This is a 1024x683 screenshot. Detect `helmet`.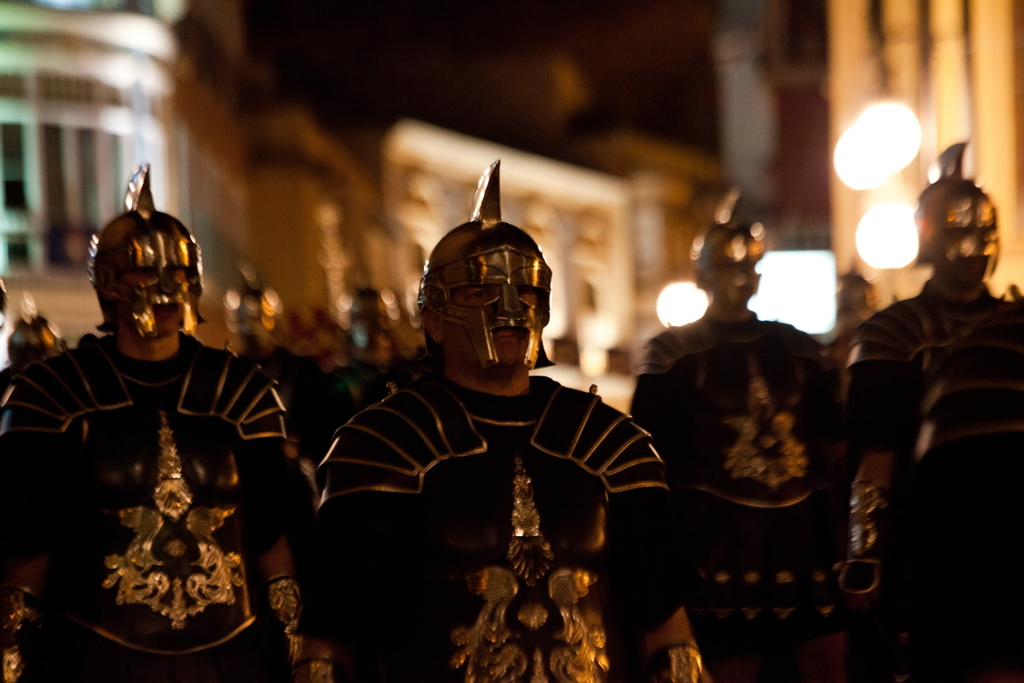
906, 141, 1001, 271.
